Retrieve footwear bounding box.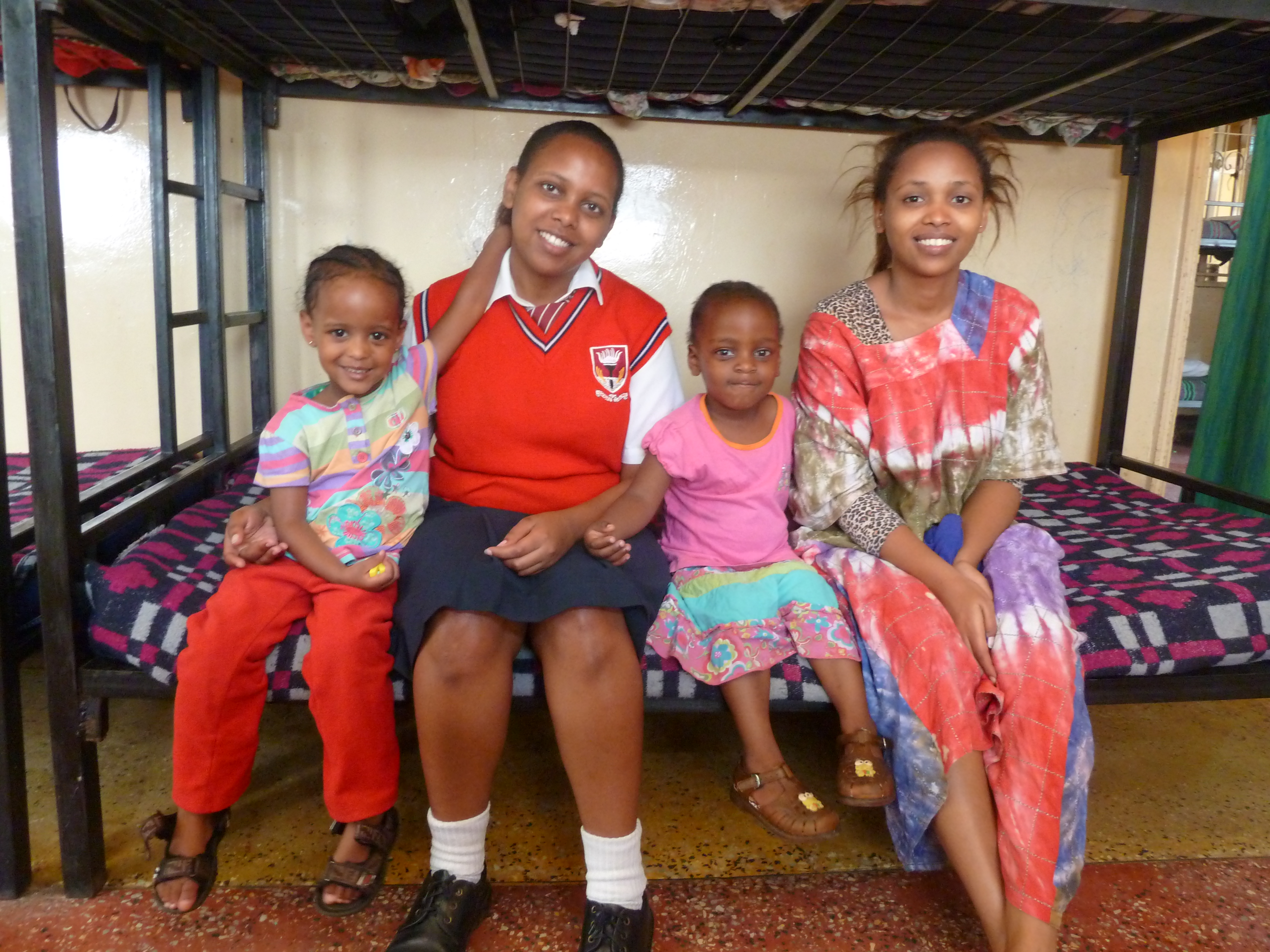
Bounding box: (119, 274, 159, 302).
